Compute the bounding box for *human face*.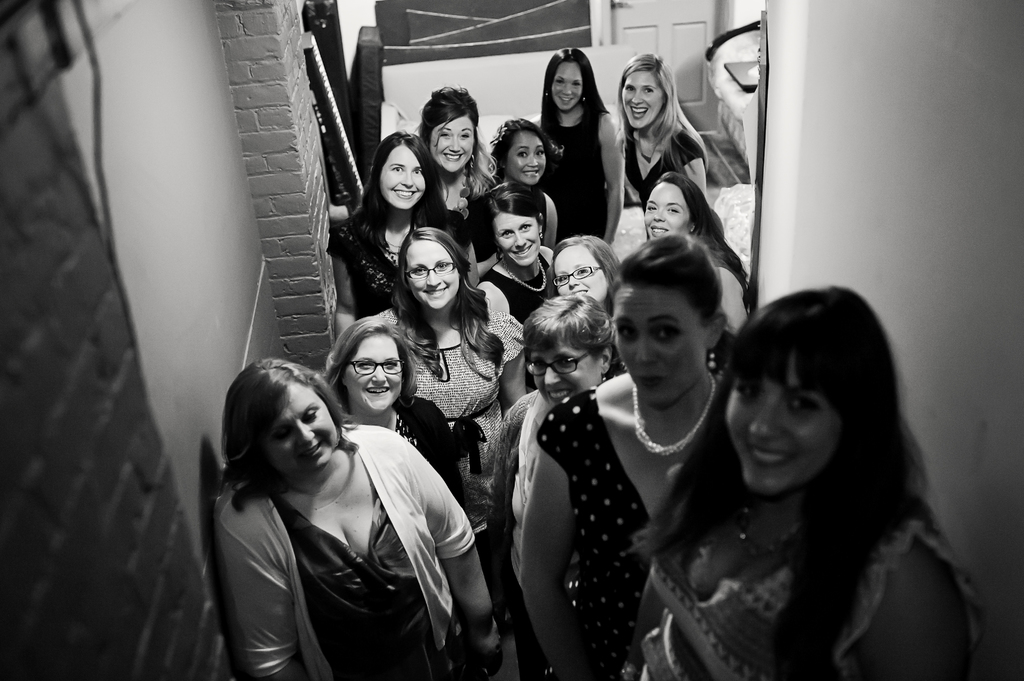
bbox=(623, 72, 666, 129).
